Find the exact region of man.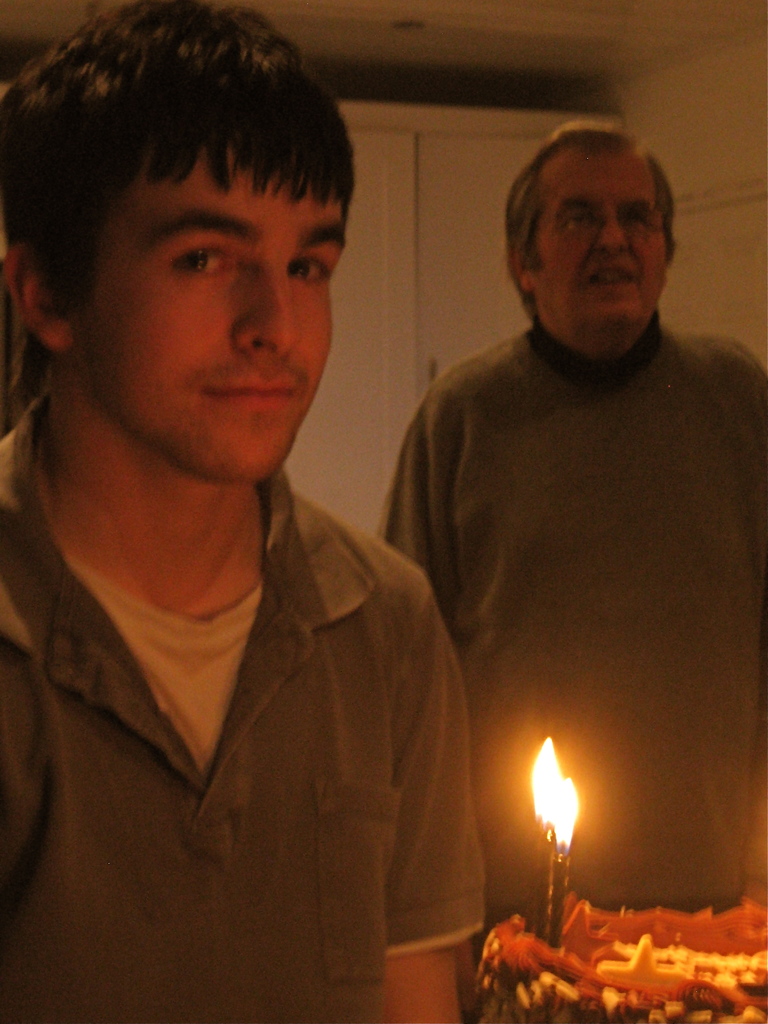
Exact region: BBox(362, 123, 756, 948).
